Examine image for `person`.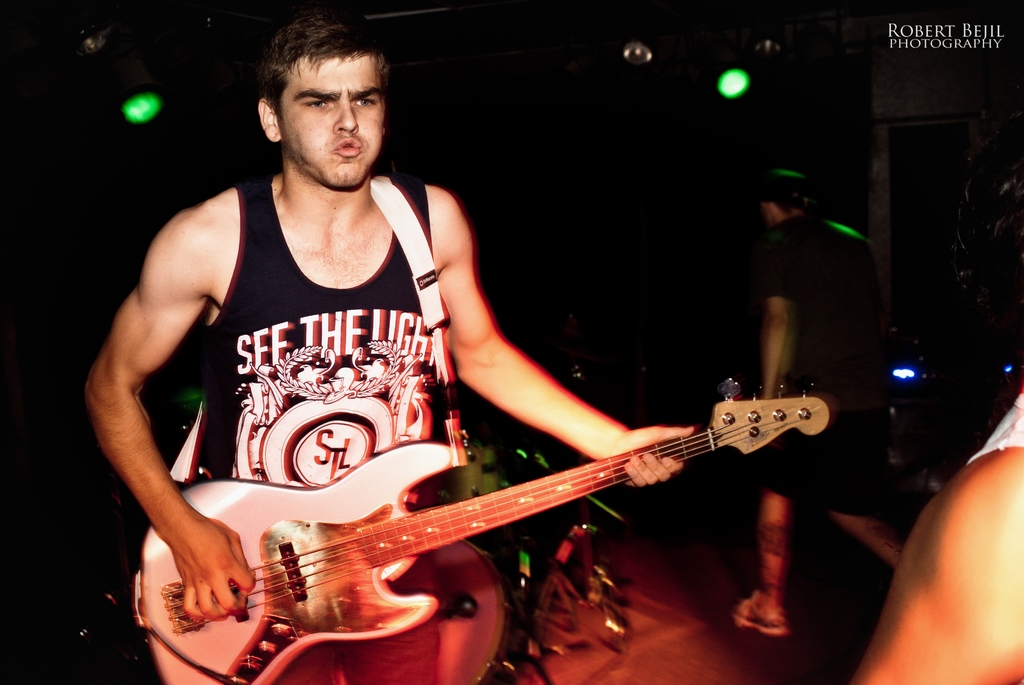
Examination result: (76, 34, 752, 684).
